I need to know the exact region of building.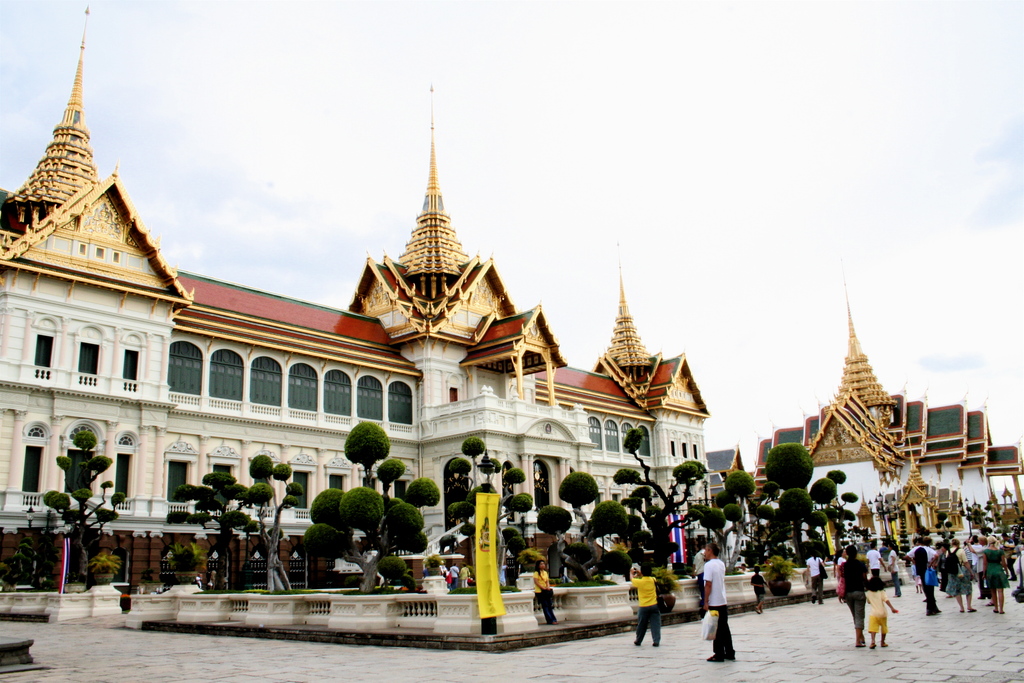
Region: <region>0, 8, 1023, 561</region>.
